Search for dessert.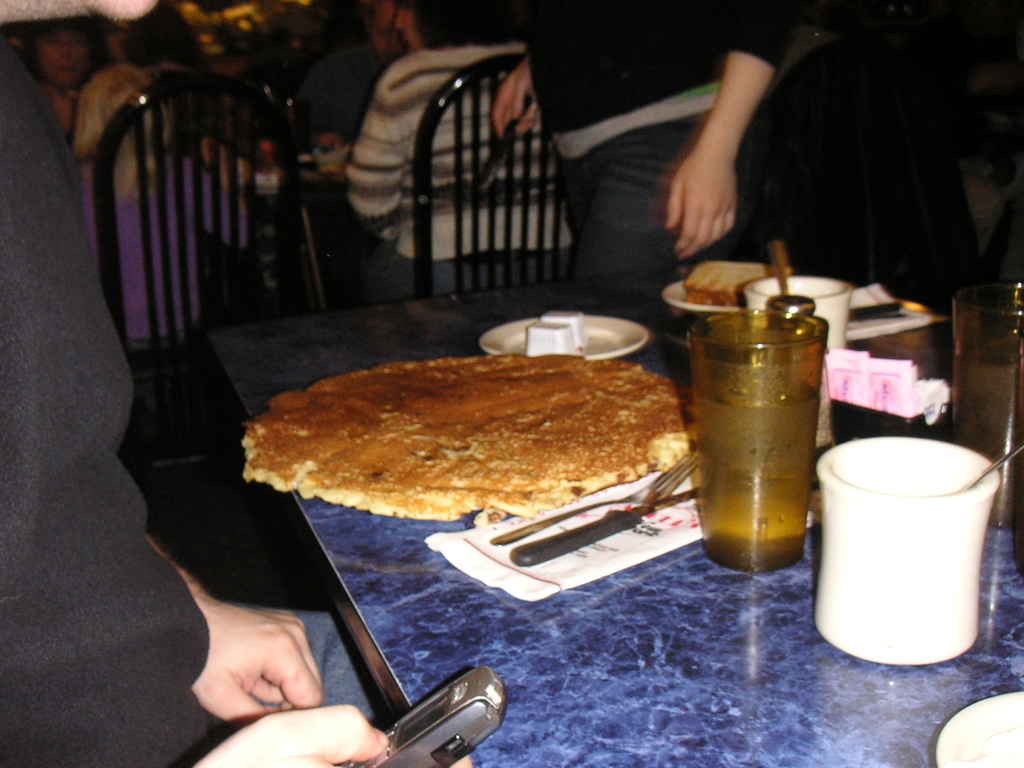
Found at 241:325:701:559.
